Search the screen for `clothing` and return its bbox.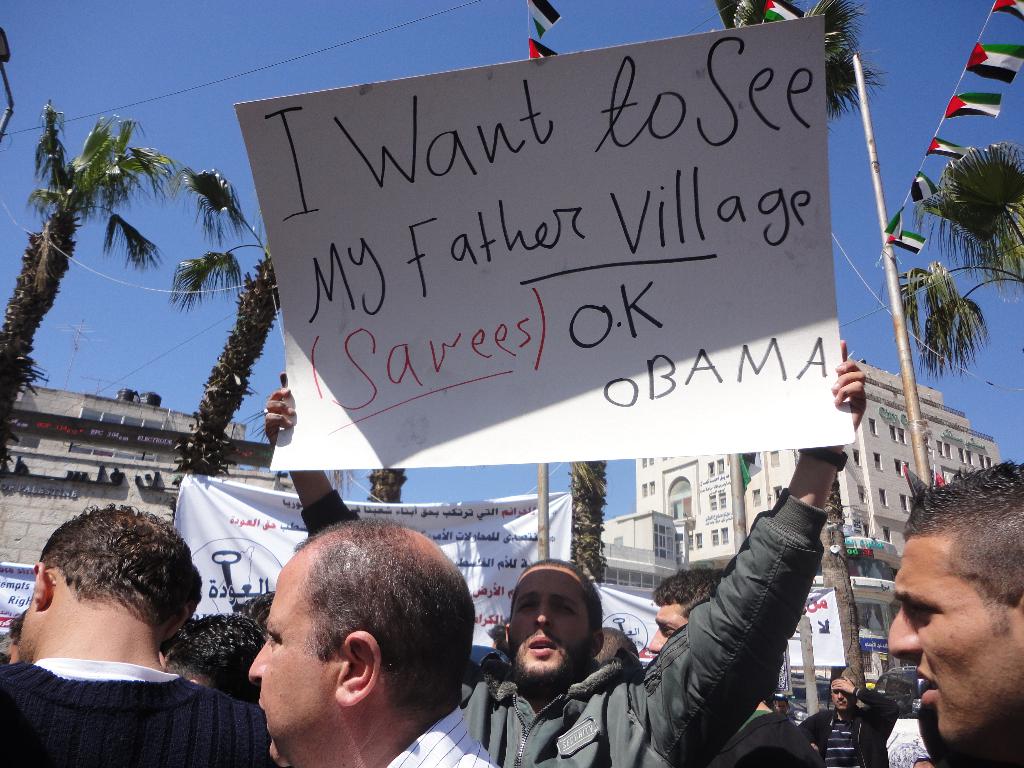
Found: region(387, 705, 500, 767).
